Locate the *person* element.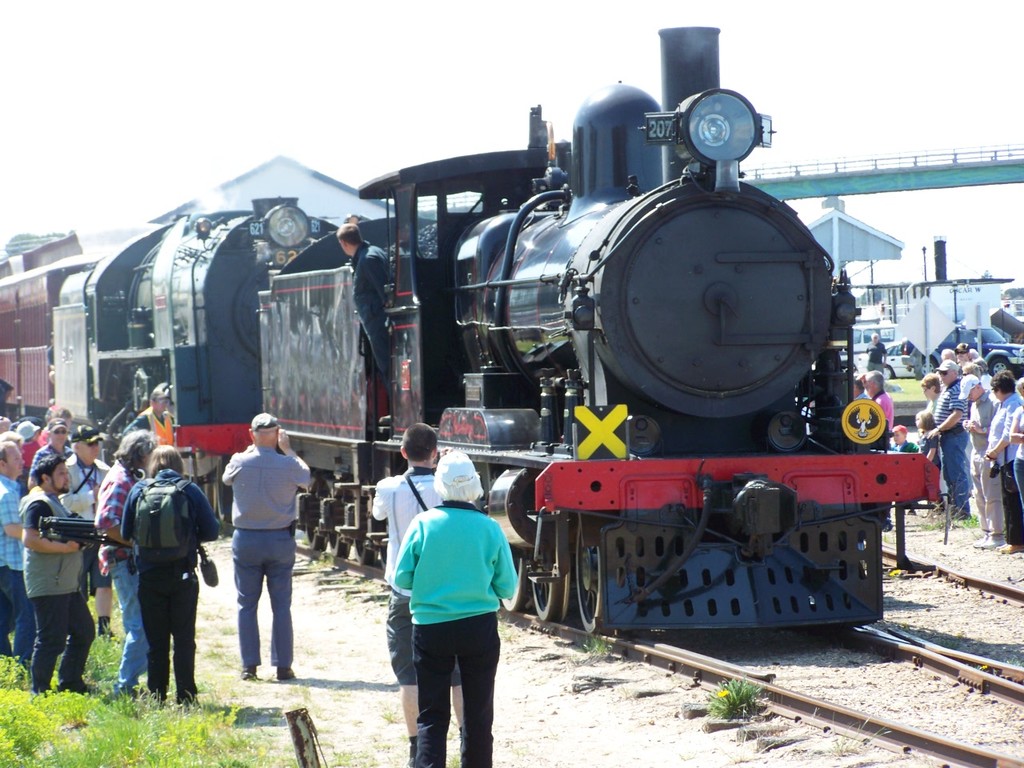
Element bbox: 918/405/940/497.
